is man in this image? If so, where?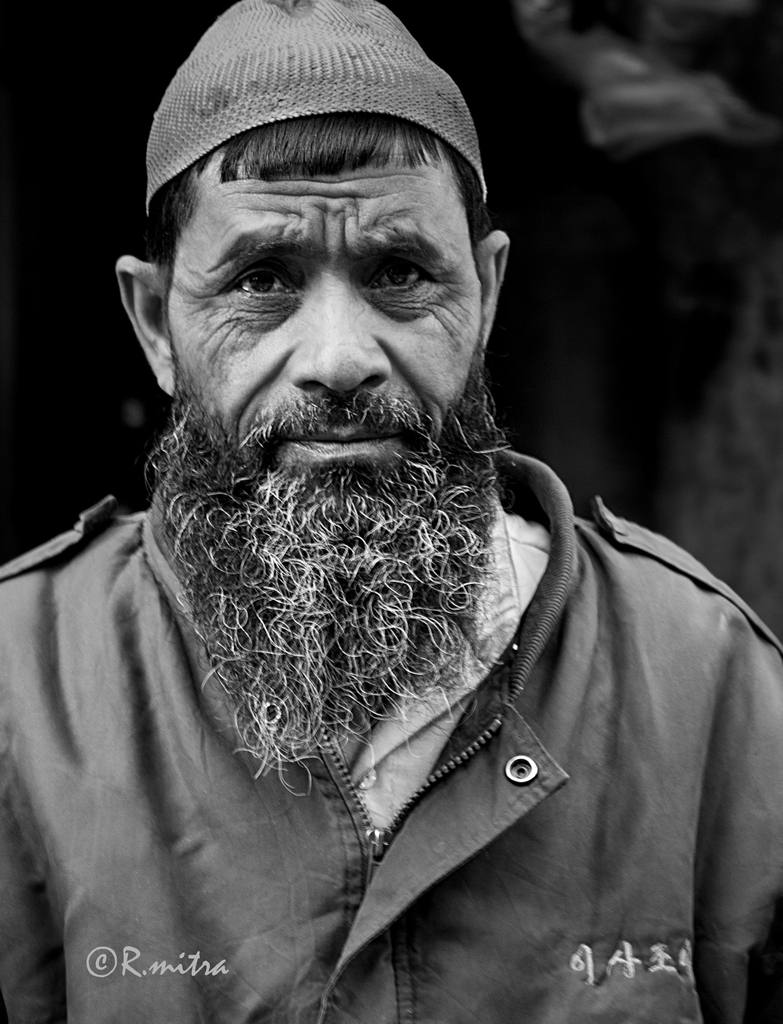
Yes, at Rect(0, 0, 782, 1023).
